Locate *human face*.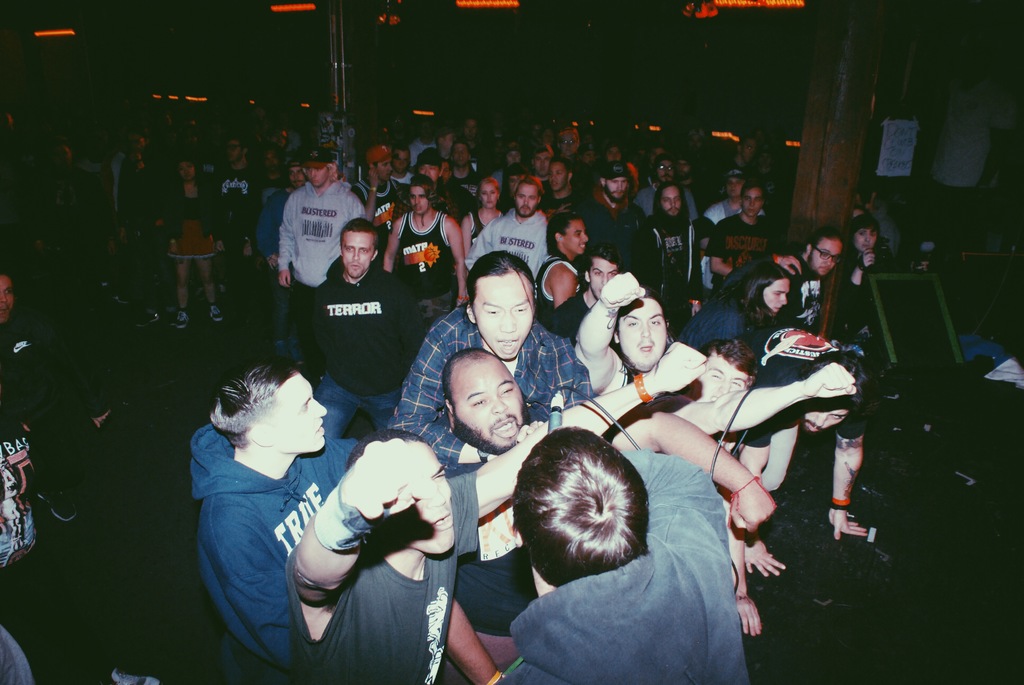
Bounding box: 812, 237, 844, 278.
